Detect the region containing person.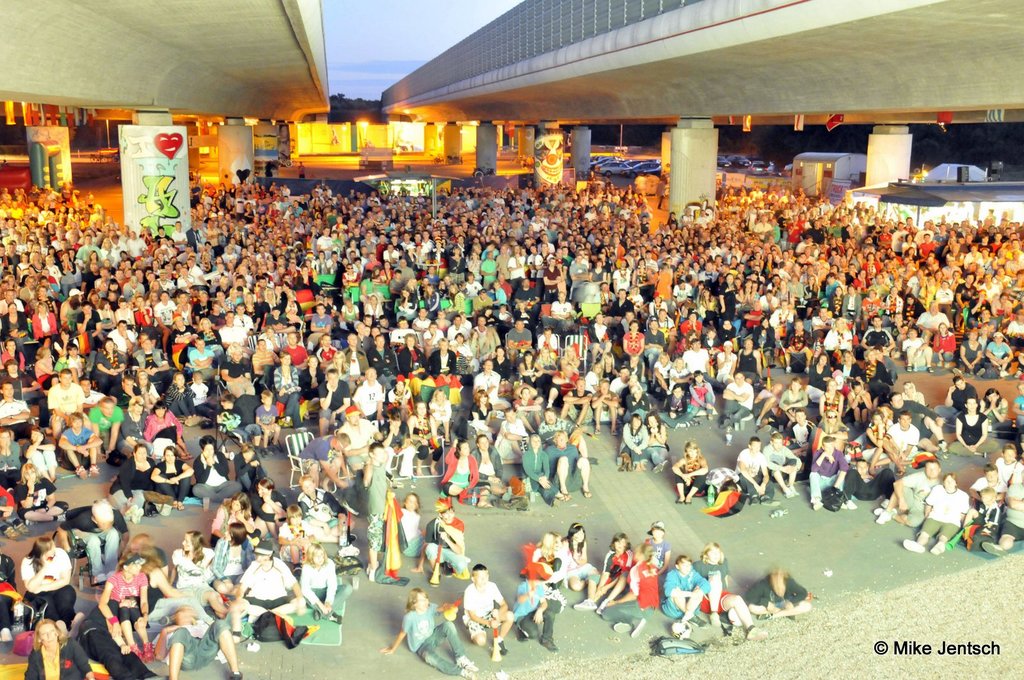
bbox=[54, 326, 71, 371].
